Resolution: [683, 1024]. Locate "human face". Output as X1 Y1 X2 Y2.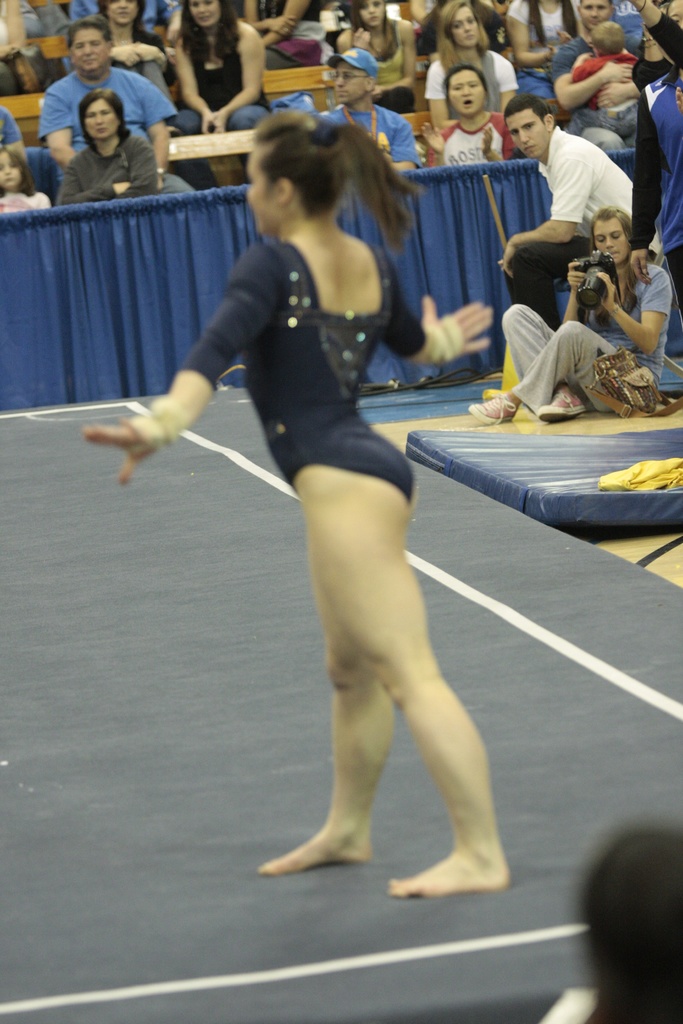
504 106 547 160.
